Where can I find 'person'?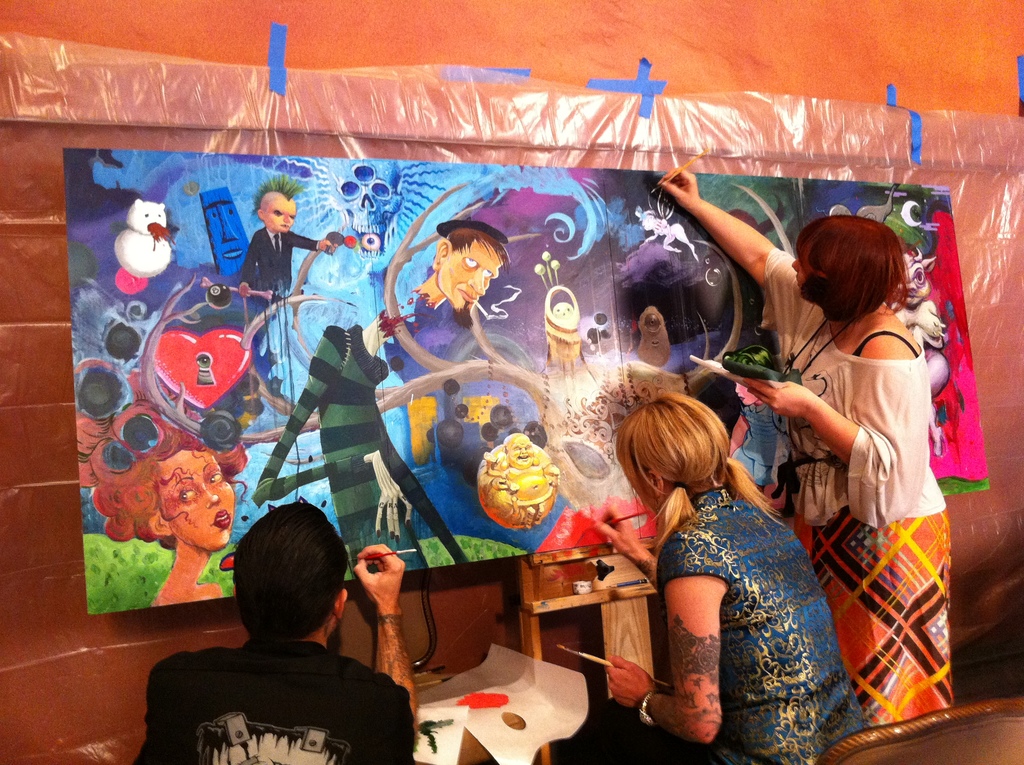
You can find it at left=132, top=509, right=430, bottom=764.
